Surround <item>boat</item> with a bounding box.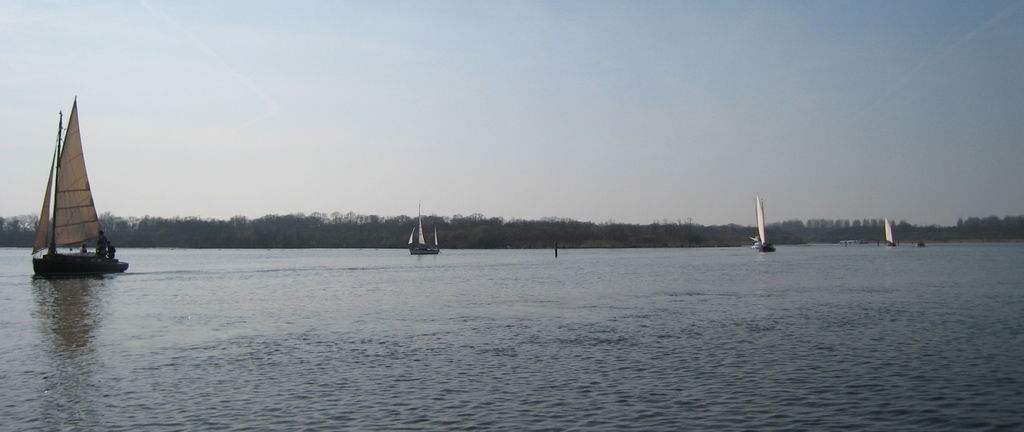
(883,217,895,248).
